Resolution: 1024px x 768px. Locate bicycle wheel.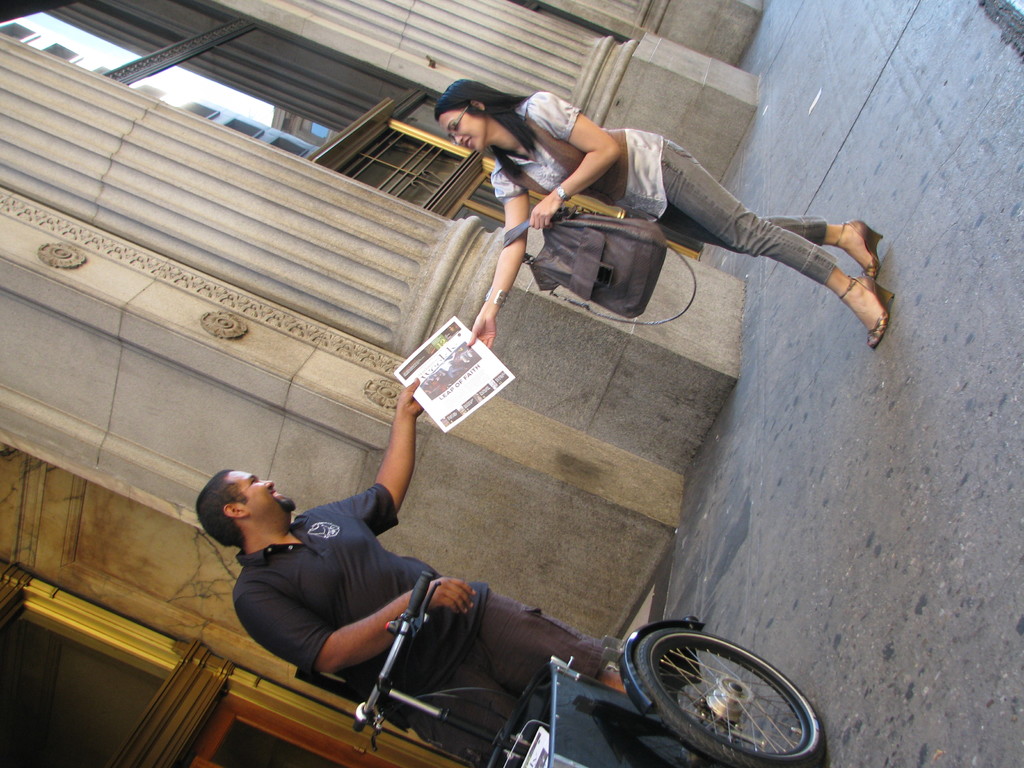
590,621,828,756.
